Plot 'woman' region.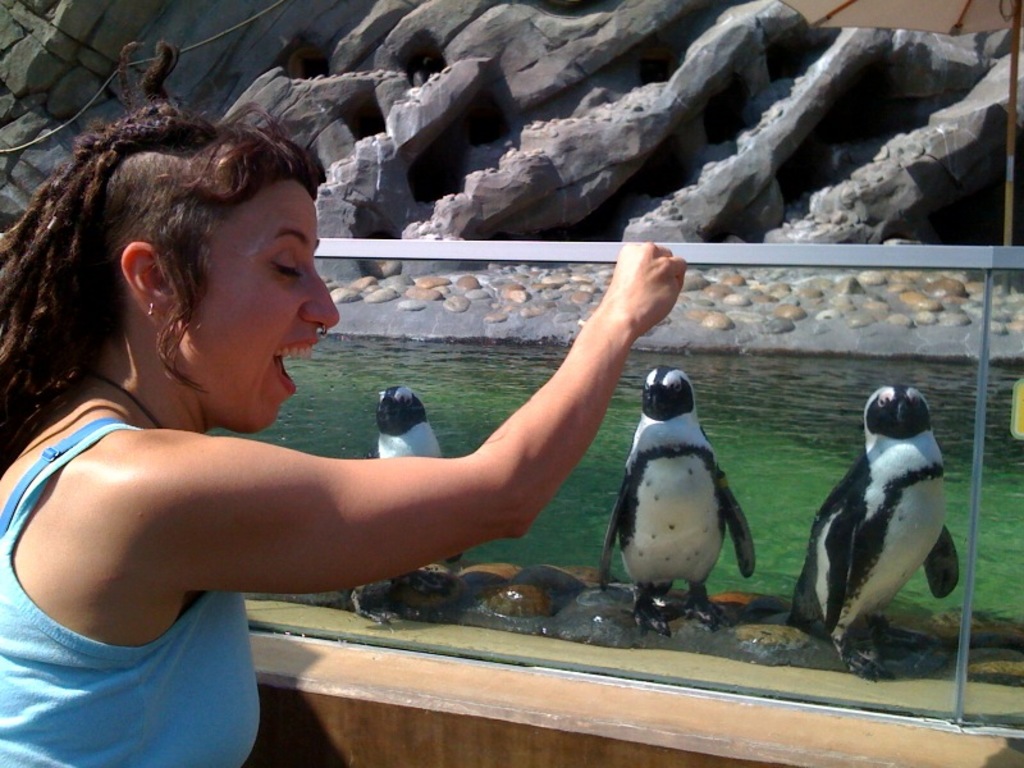
Plotted at [left=59, top=124, right=690, bottom=709].
